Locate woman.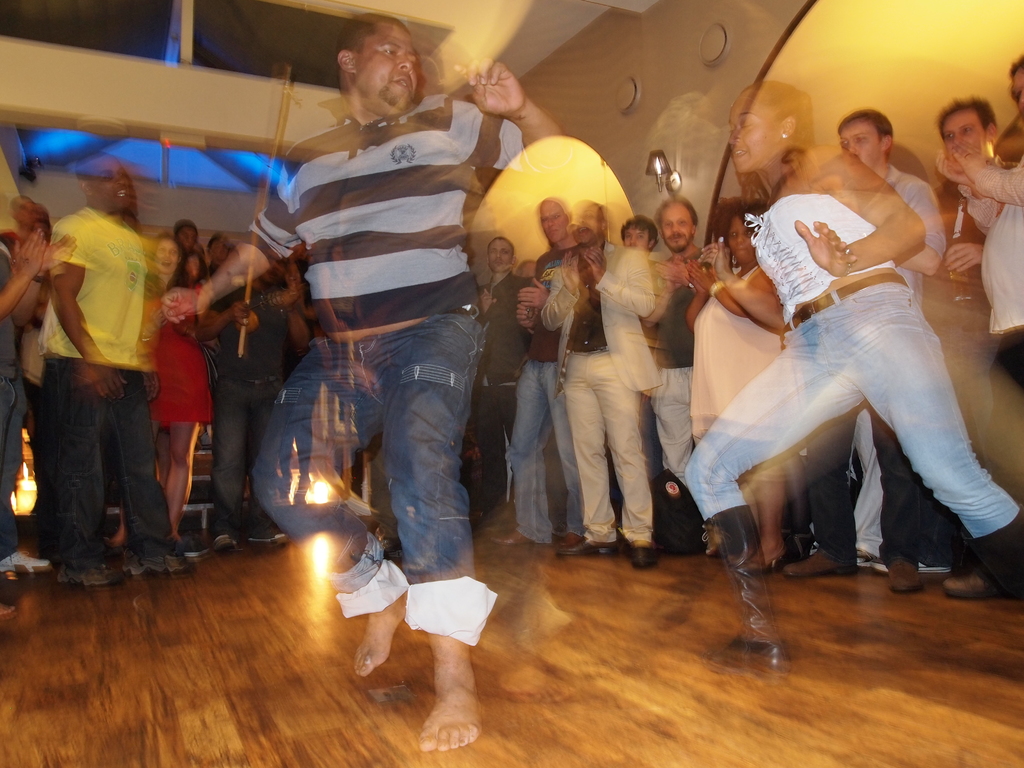
Bounding box: detection(692, 72, 1023, 675).
